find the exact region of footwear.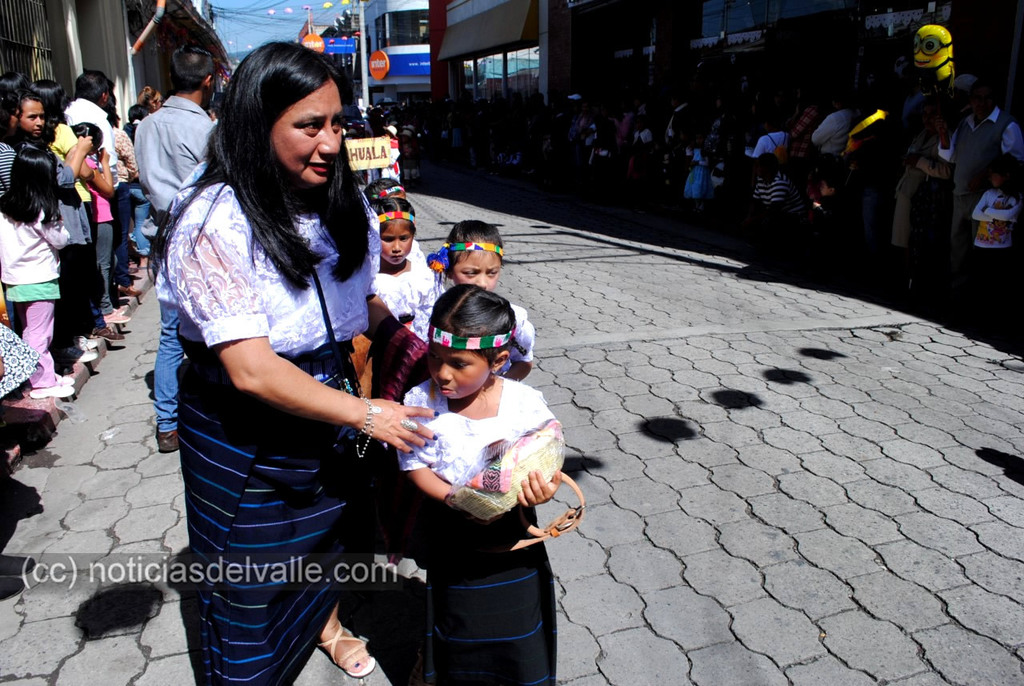
Exact region: BBox(106, 283, 138, 294).
